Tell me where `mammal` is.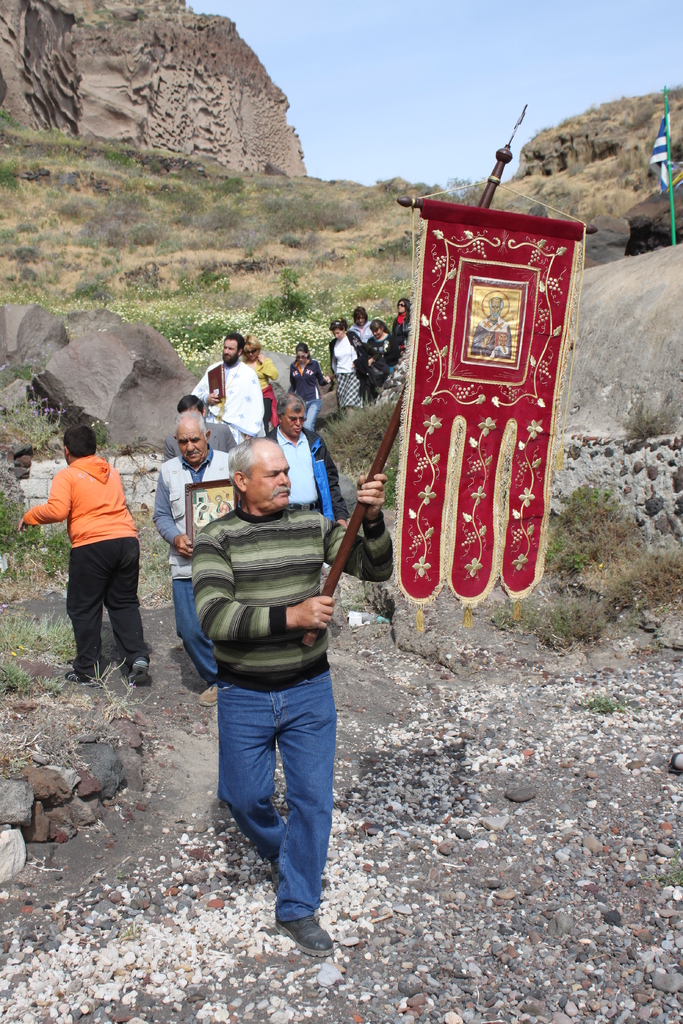
`mammal` is at x1=200 y1=442 x2=394 y2=957.
